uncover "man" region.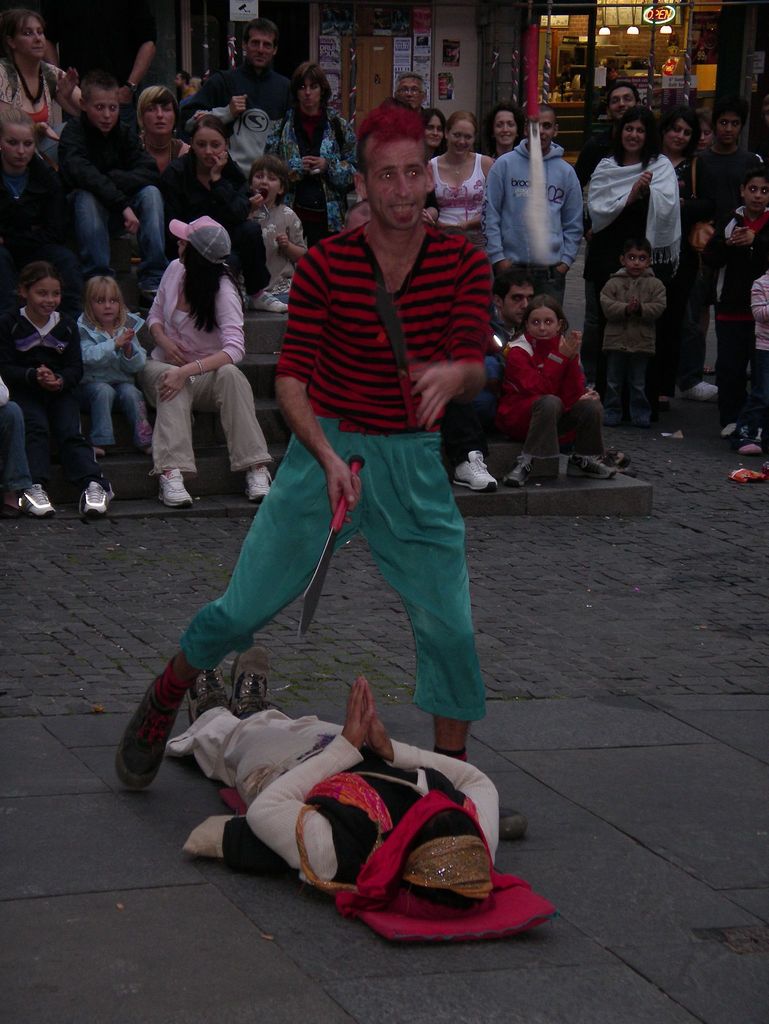
Uncovered: bbox=[39, 0, 156, 135].
